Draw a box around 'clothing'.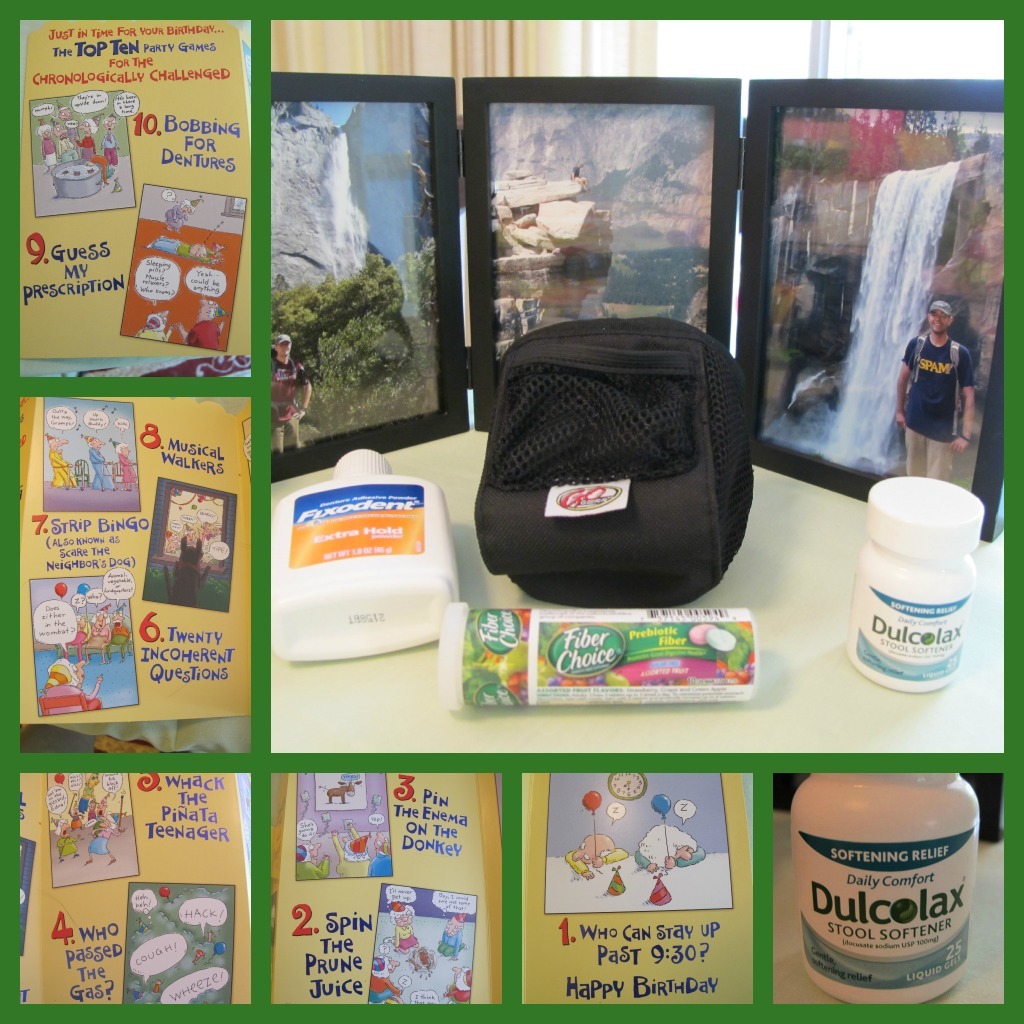
116, 453, 139, 484.
